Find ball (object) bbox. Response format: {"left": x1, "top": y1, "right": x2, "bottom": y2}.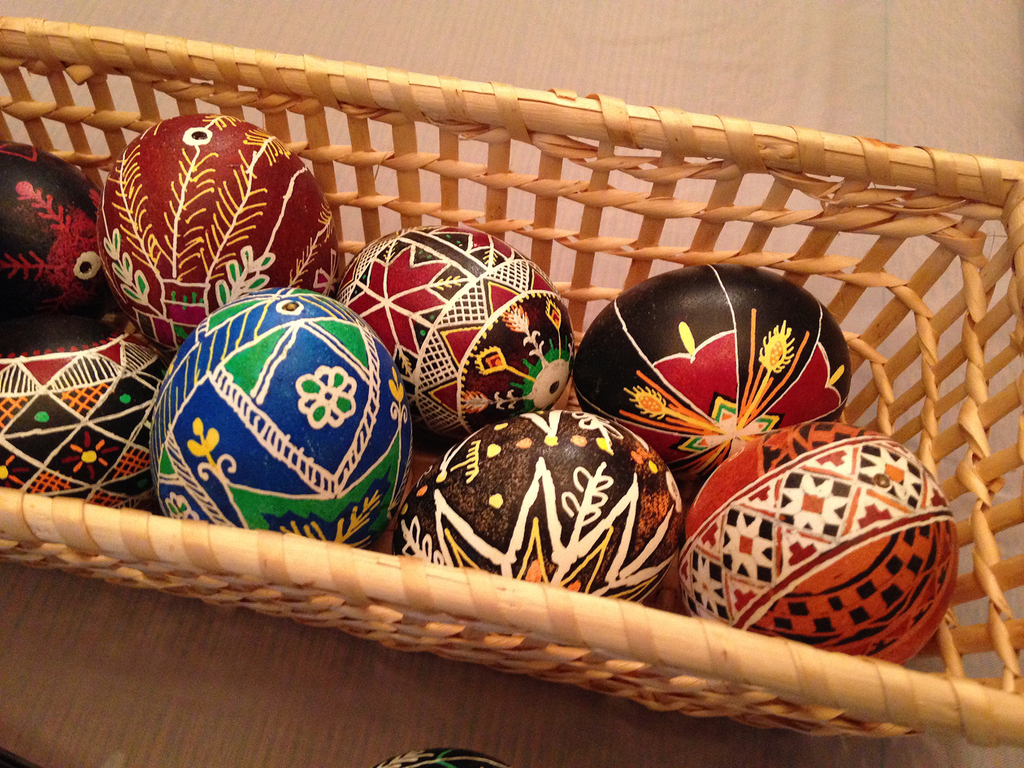
{"left": 388, "top": 405, "right": 683, "bottom": 610}.
